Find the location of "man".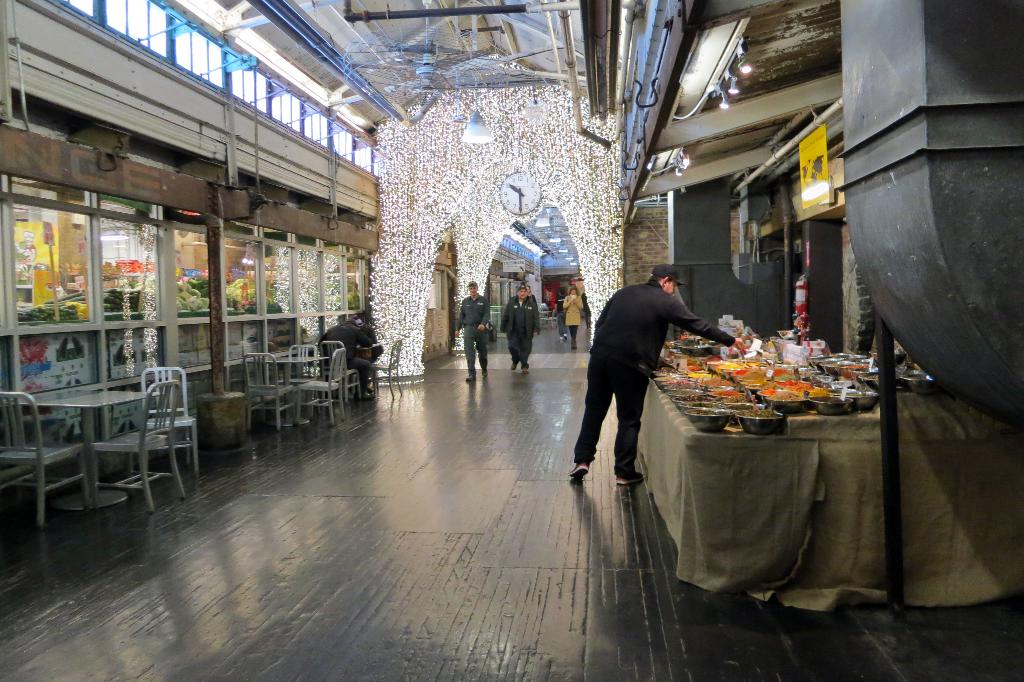
Location: pyautogui.locateOnScreen(452, 279, 490, 380).
